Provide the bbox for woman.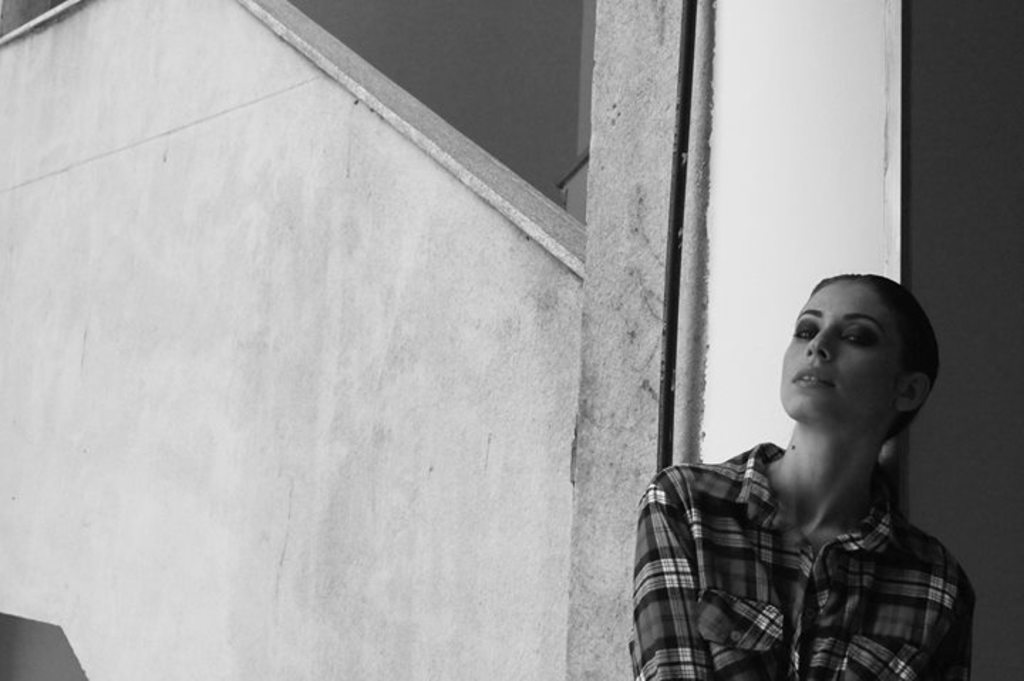
bbox(654, 262, 981, 677).
